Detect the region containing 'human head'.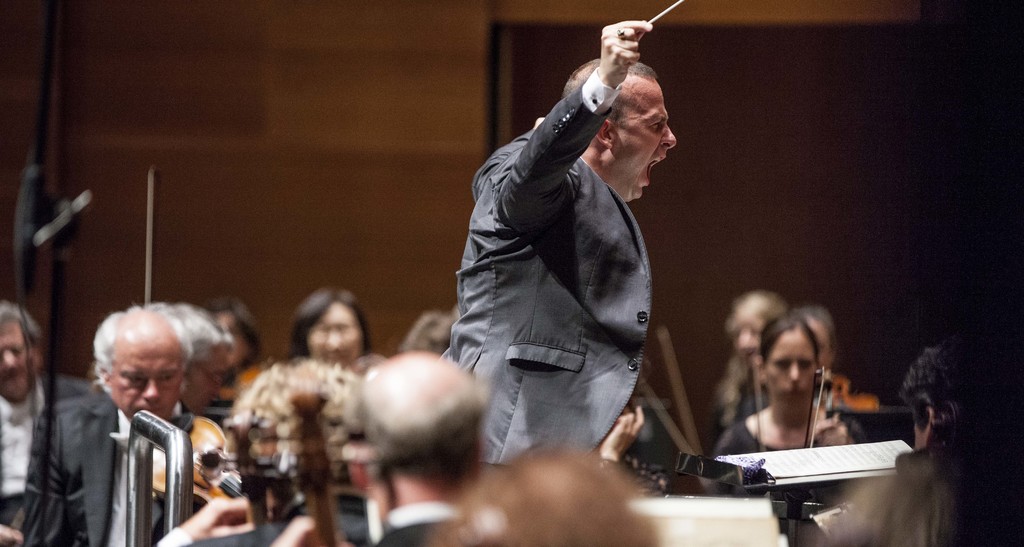
201/297/257/368.
